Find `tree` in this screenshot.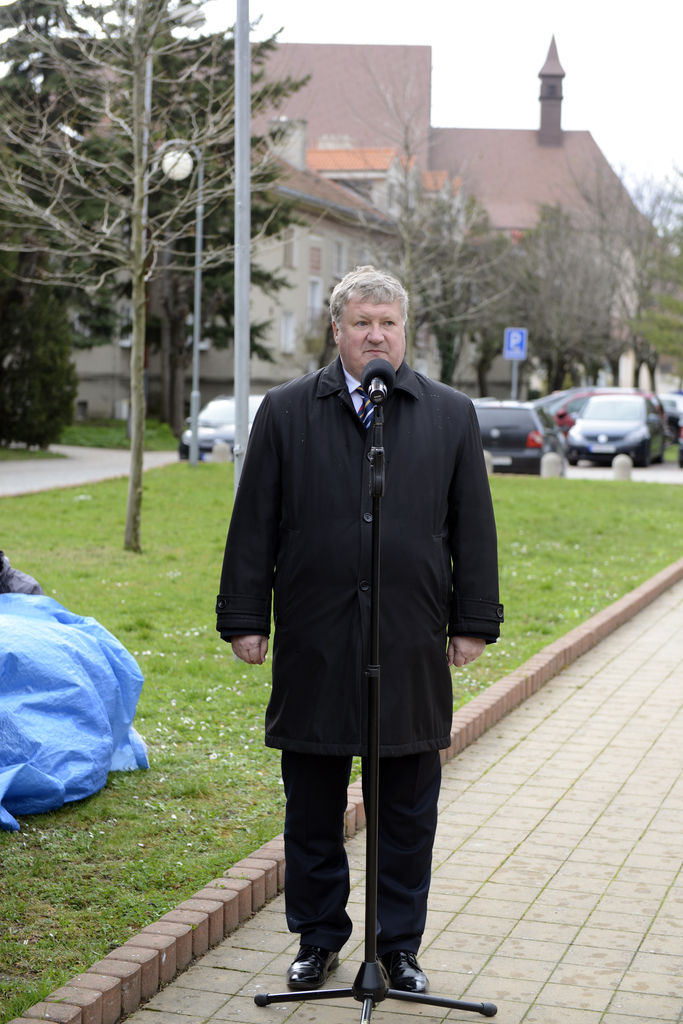
The bounding box for `tree` is (492, 193, 628, 403).
